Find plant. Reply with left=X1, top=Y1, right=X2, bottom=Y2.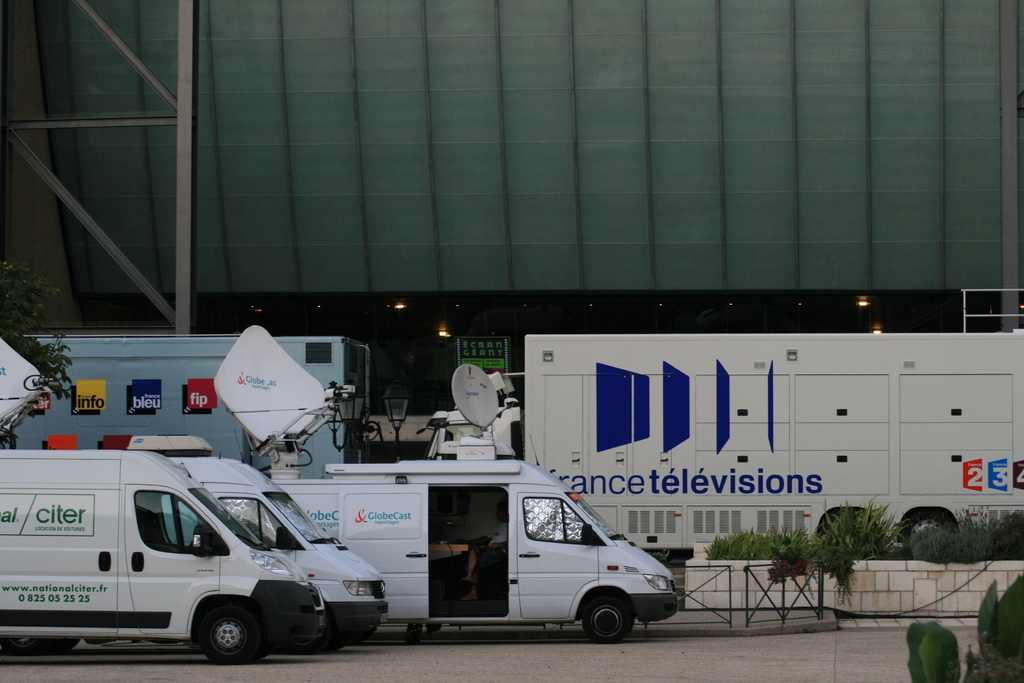
left=818, top=513, right=888, bottom=584.
